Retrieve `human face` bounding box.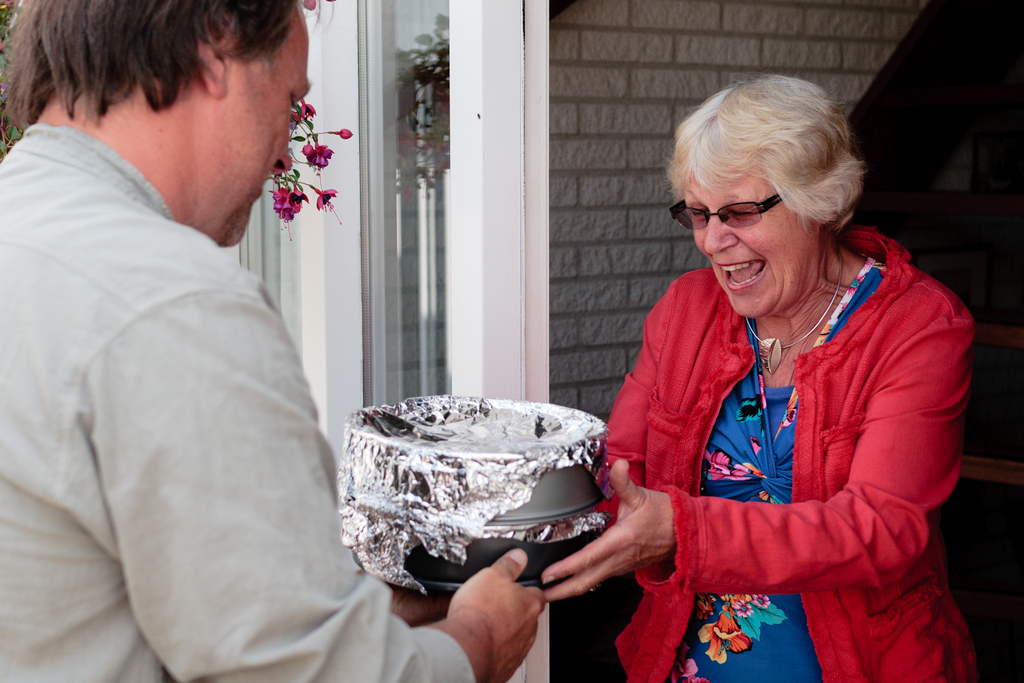
Bounding box: (685,168,815,318).
